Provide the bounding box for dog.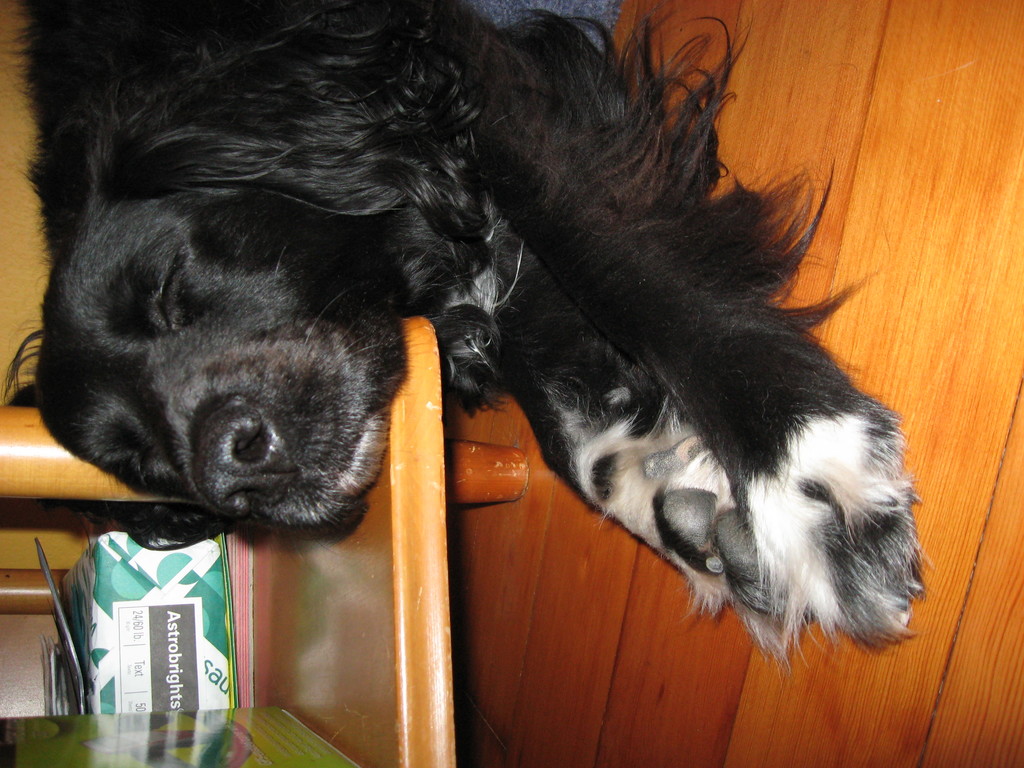
{"left": 1, "top": 0, "right": 938, "bottom": 667}.
